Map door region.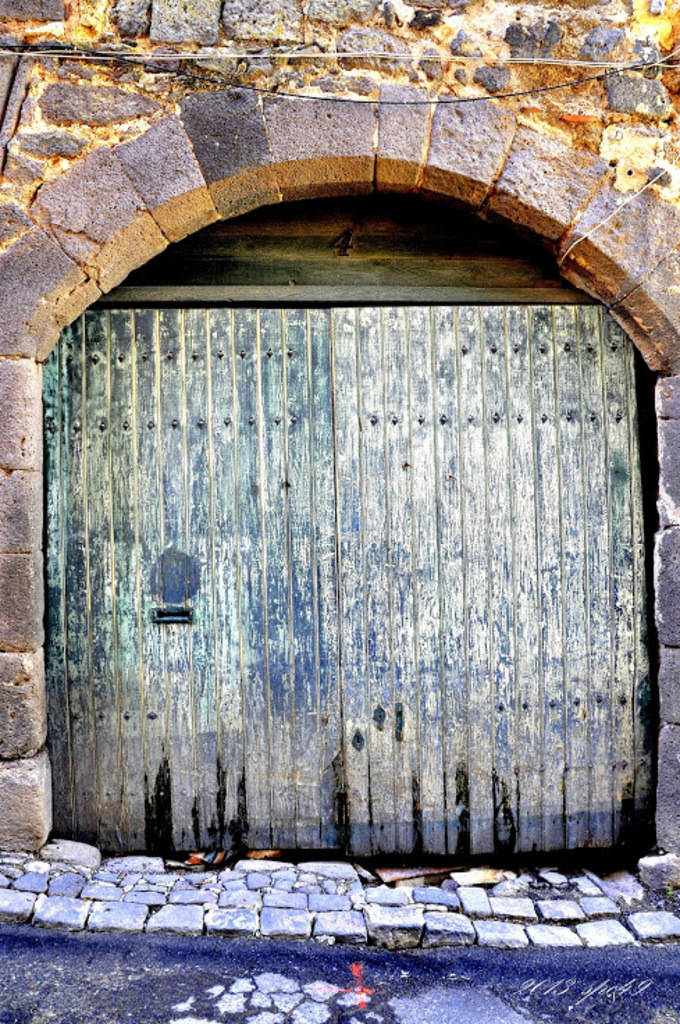
Mapped to (x1=39, y1=301, x2=661, y2=858).
